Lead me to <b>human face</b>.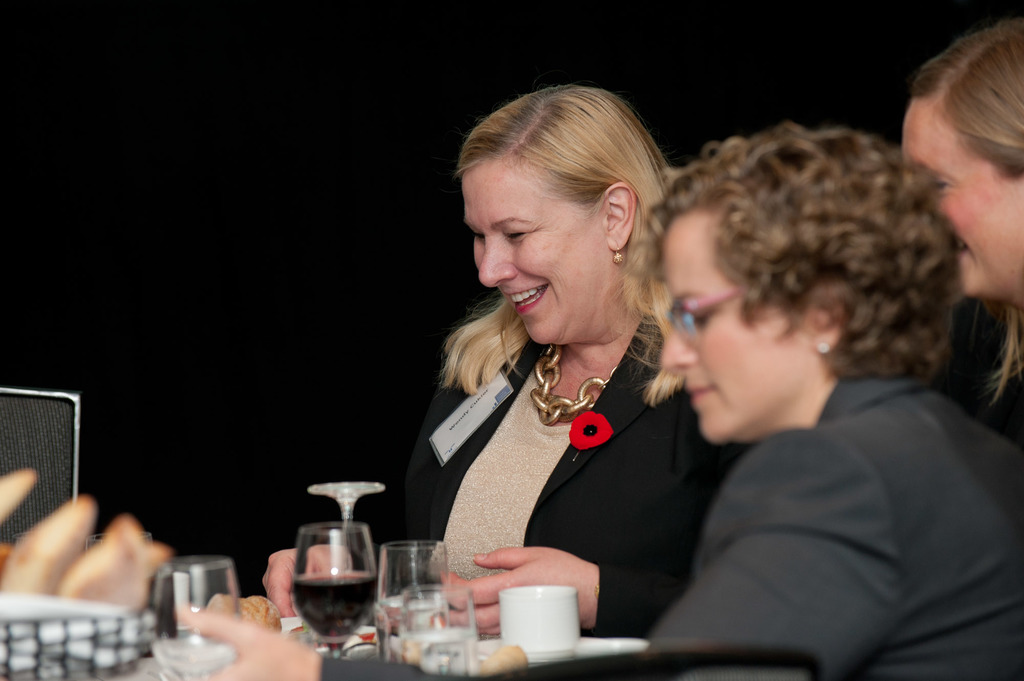
Lead to 458/182/598/348.
